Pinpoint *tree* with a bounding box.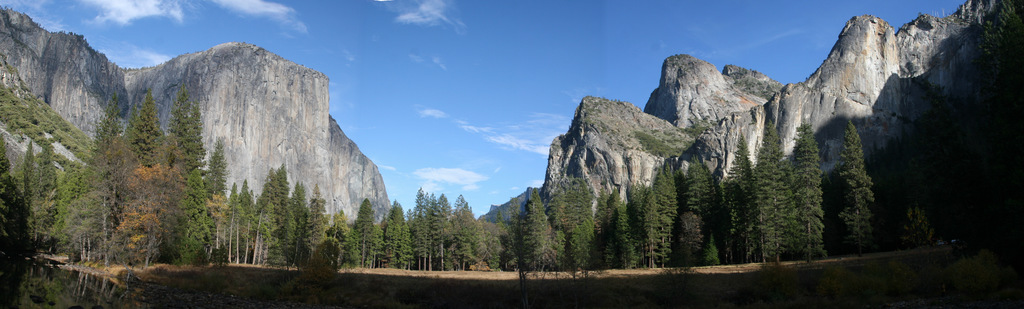
726/127/753/262.
